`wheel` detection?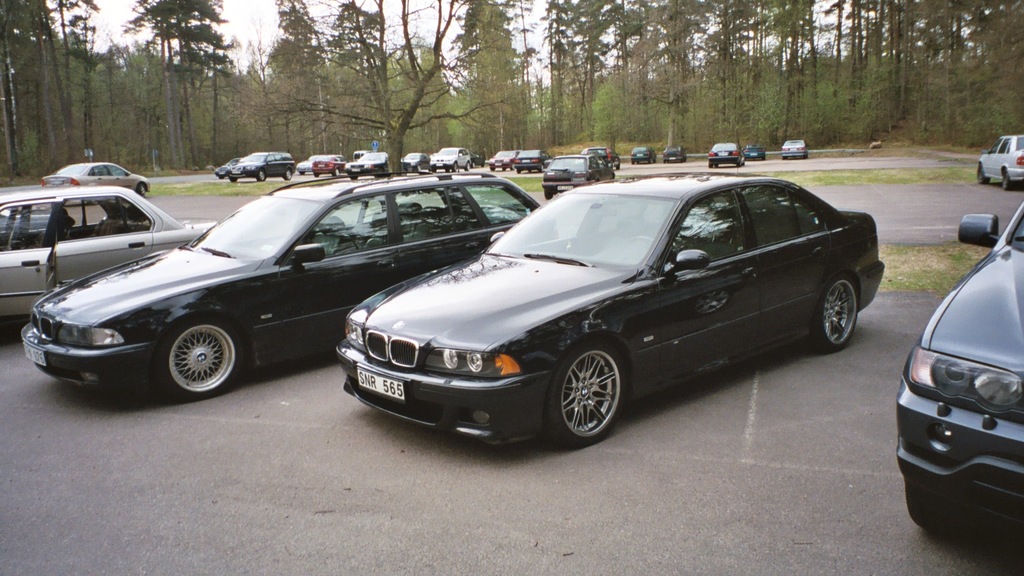
x1=137 y1=181 x2=147 y2=197
